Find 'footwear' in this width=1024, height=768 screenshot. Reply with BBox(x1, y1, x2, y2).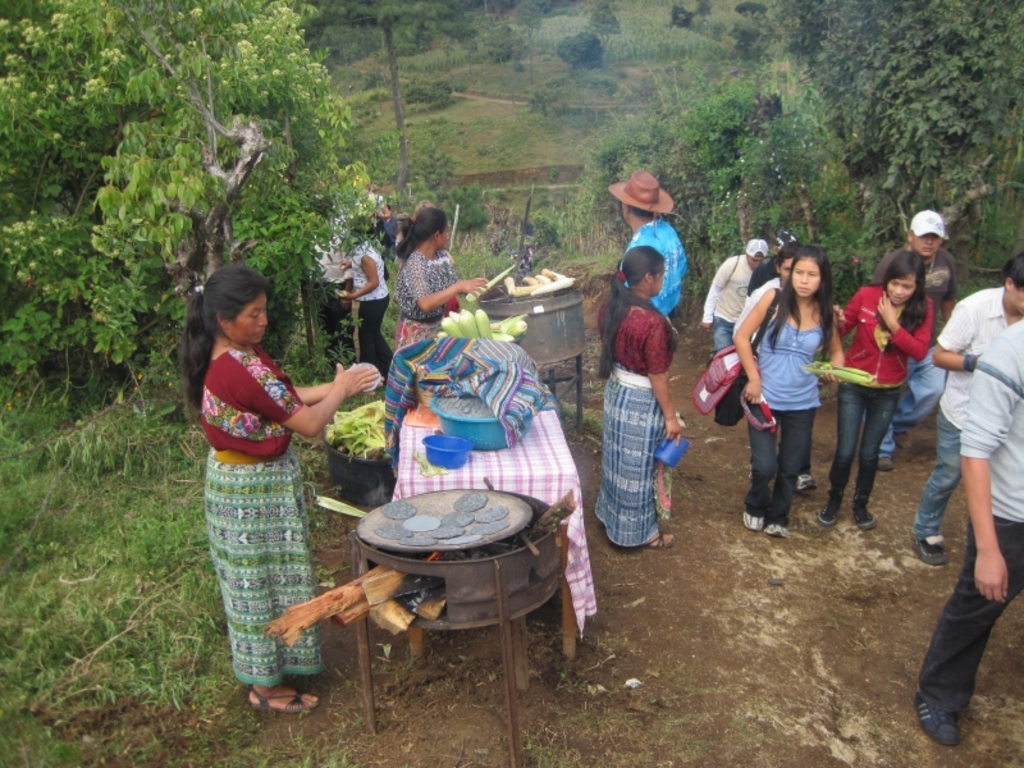
BBox(641, 524, 678, 552).
